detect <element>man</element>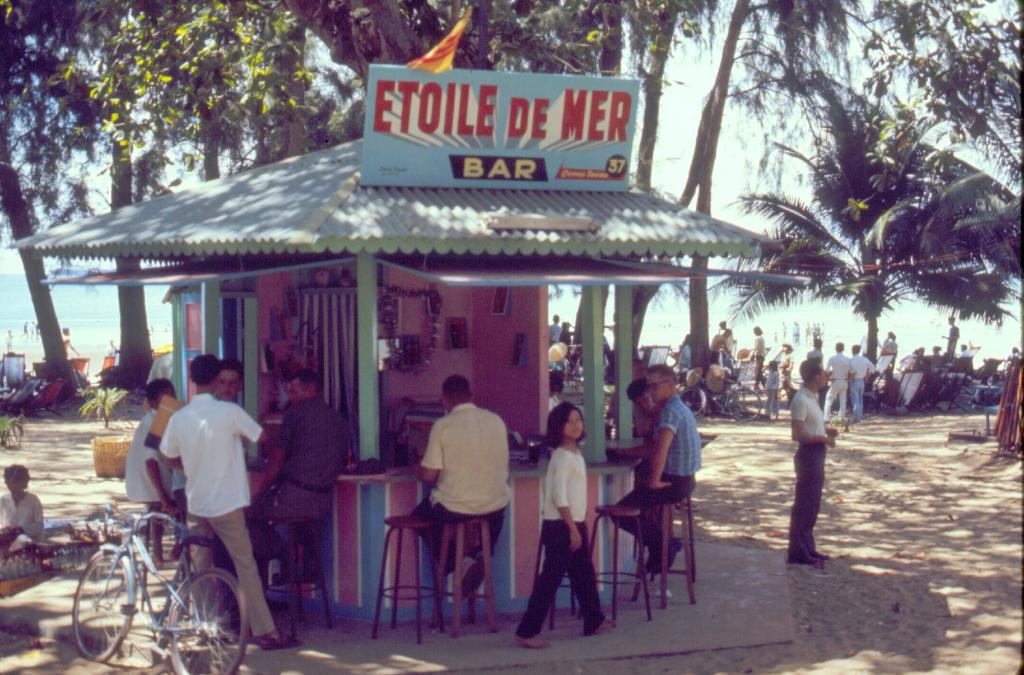
(822, 337, 854, 419)
